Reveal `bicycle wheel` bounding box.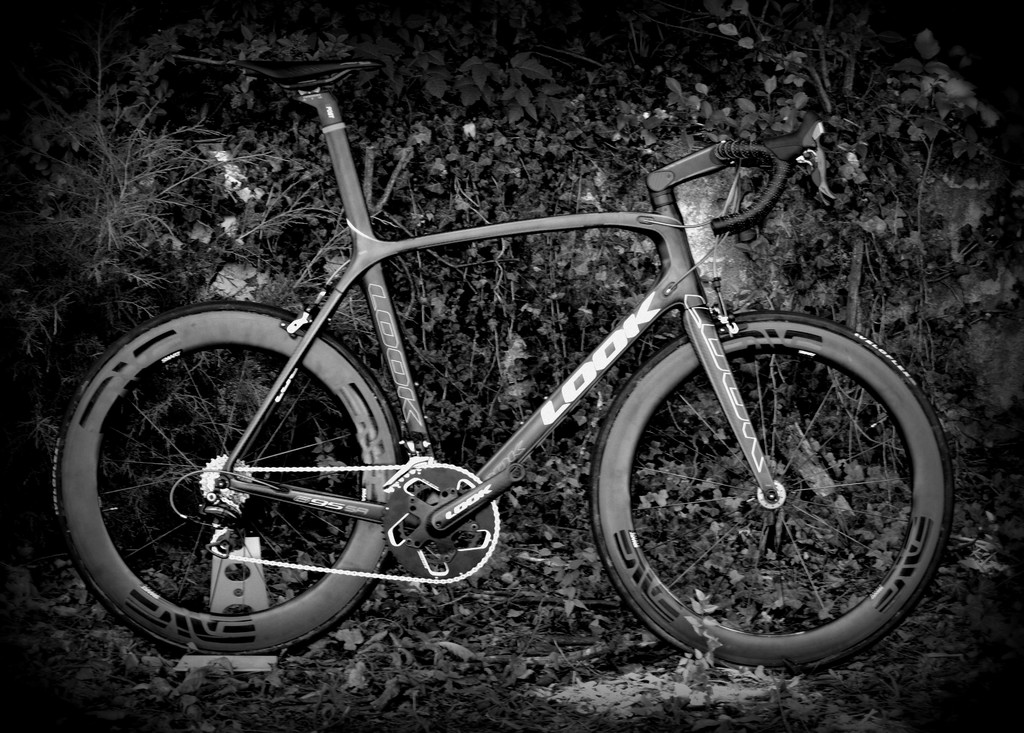
Revealed: select_region(586, 304, 955, 675).
